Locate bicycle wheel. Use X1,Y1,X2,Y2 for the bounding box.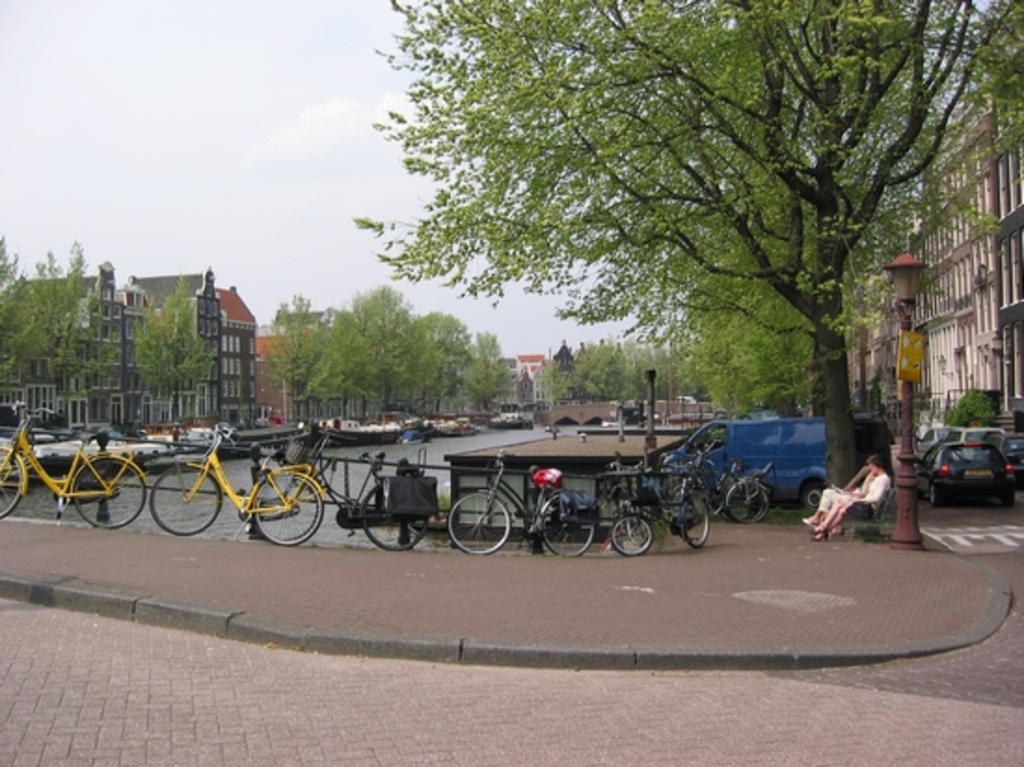
609,510,655,558.
